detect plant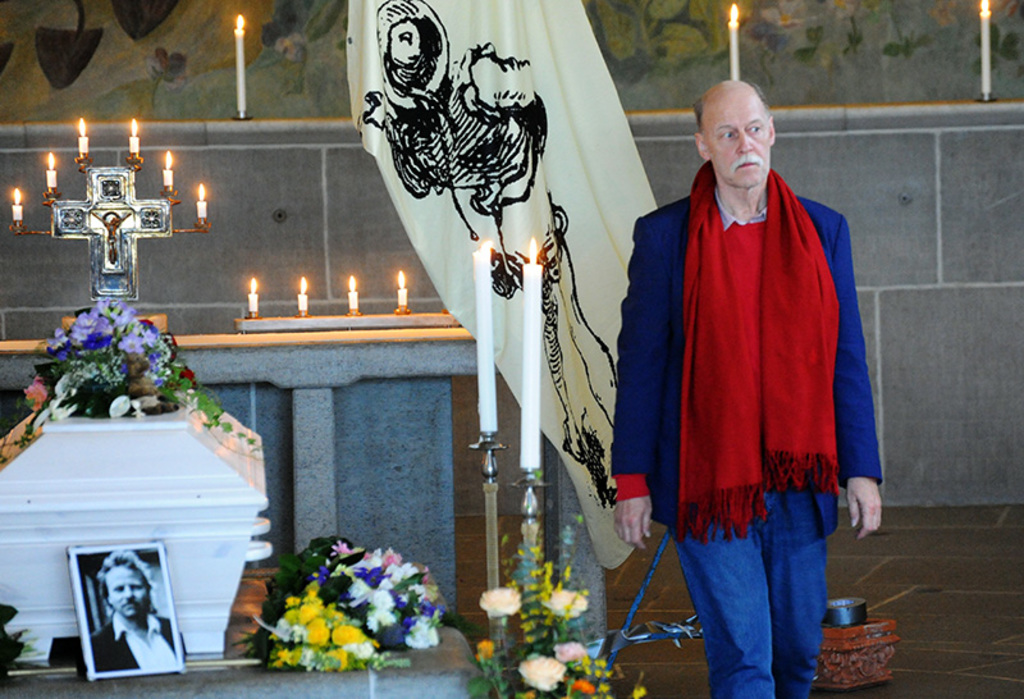
18,294,193,421
